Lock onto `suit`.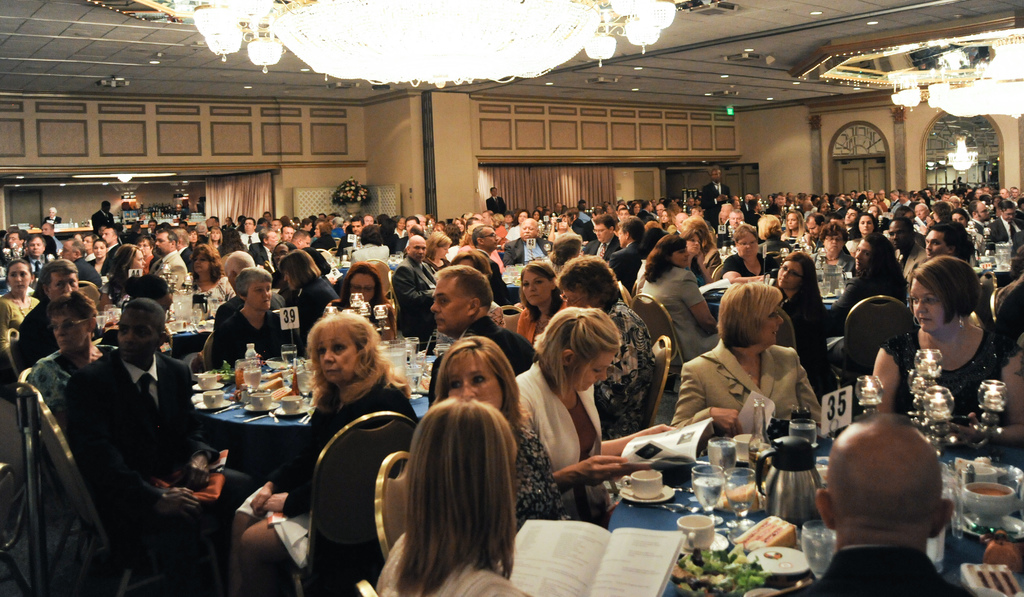
Locked: bbox(500, 235, 557, 270).
